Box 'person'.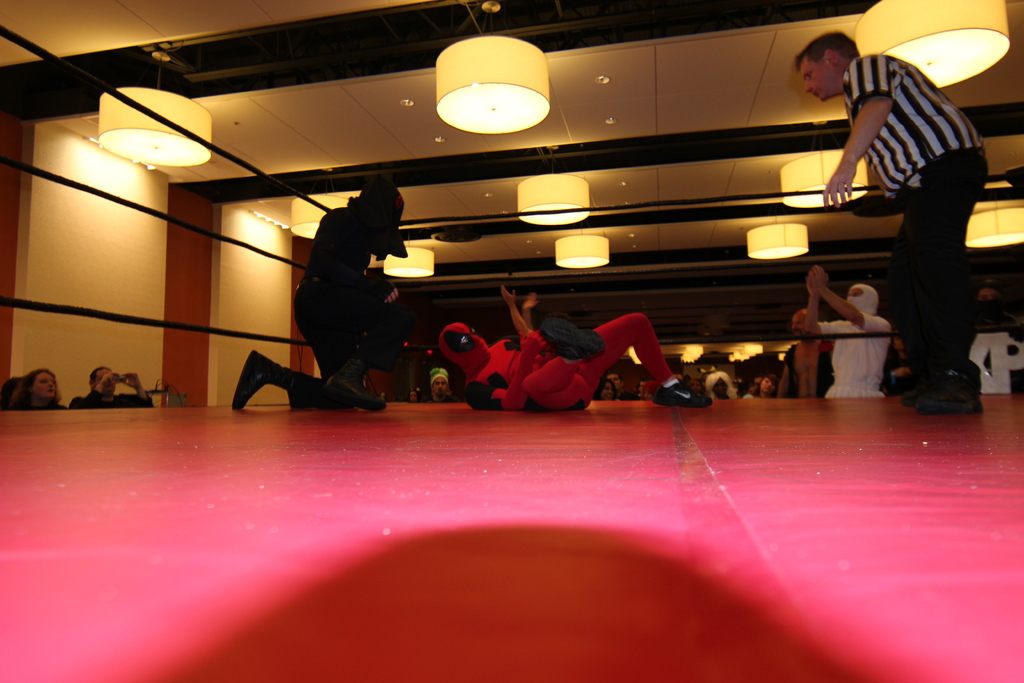
left=591, top=381, right=614, bottom=404.
